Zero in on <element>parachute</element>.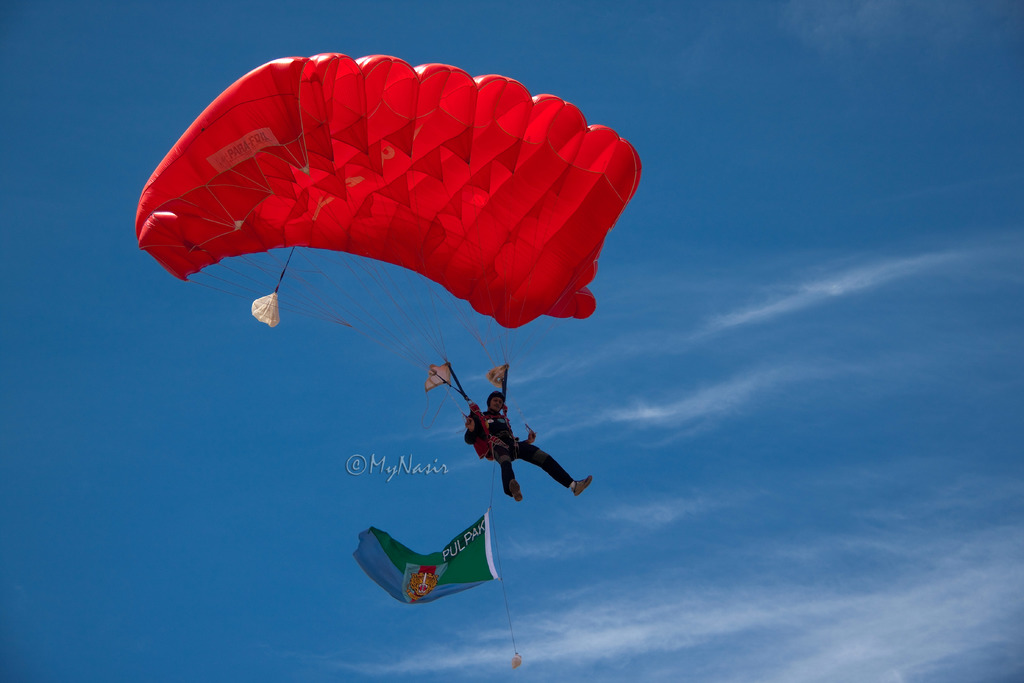
Zeroed in: [left=138, top=56, right=639, bottom=405].
